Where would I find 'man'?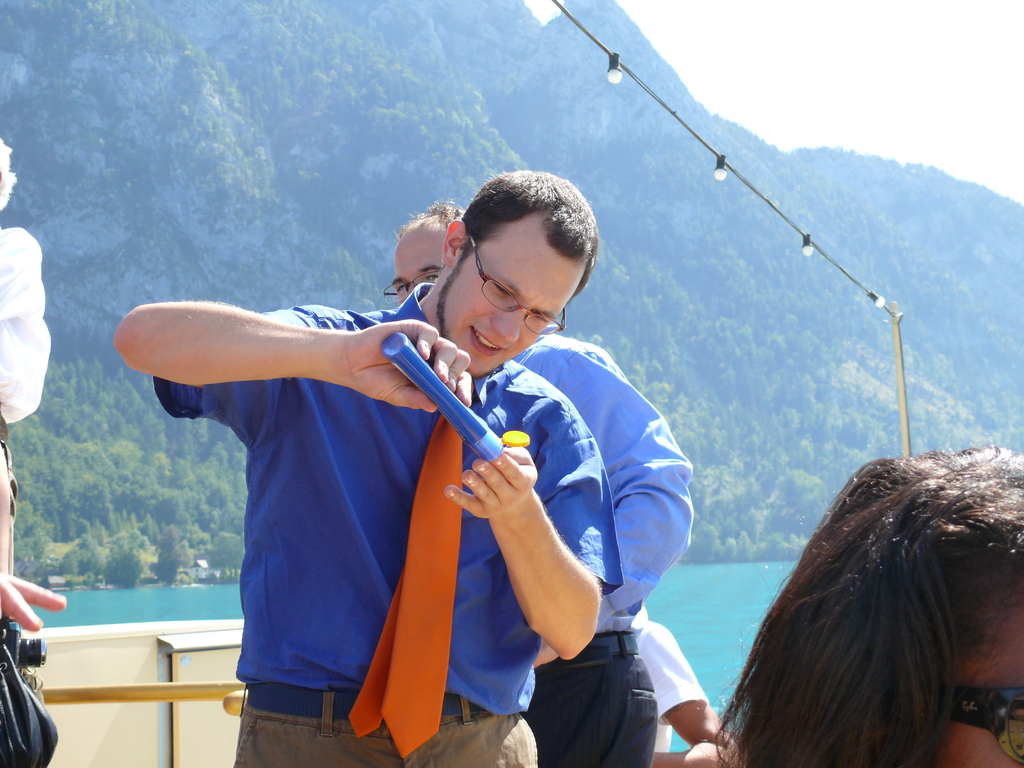
At bbox(381, 193, 691, 767).
